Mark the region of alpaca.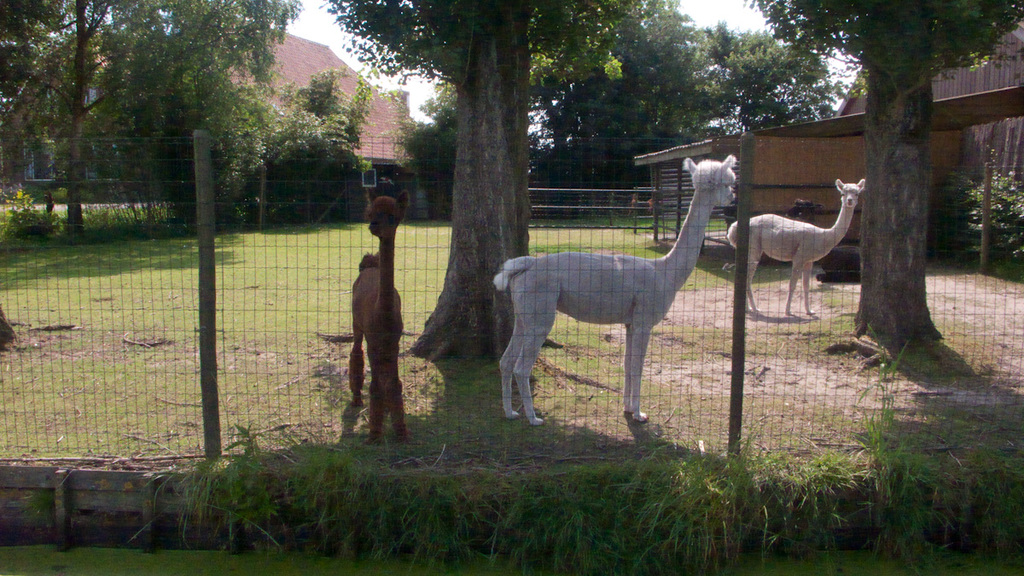
Region: (493, 153, 742, 428).
